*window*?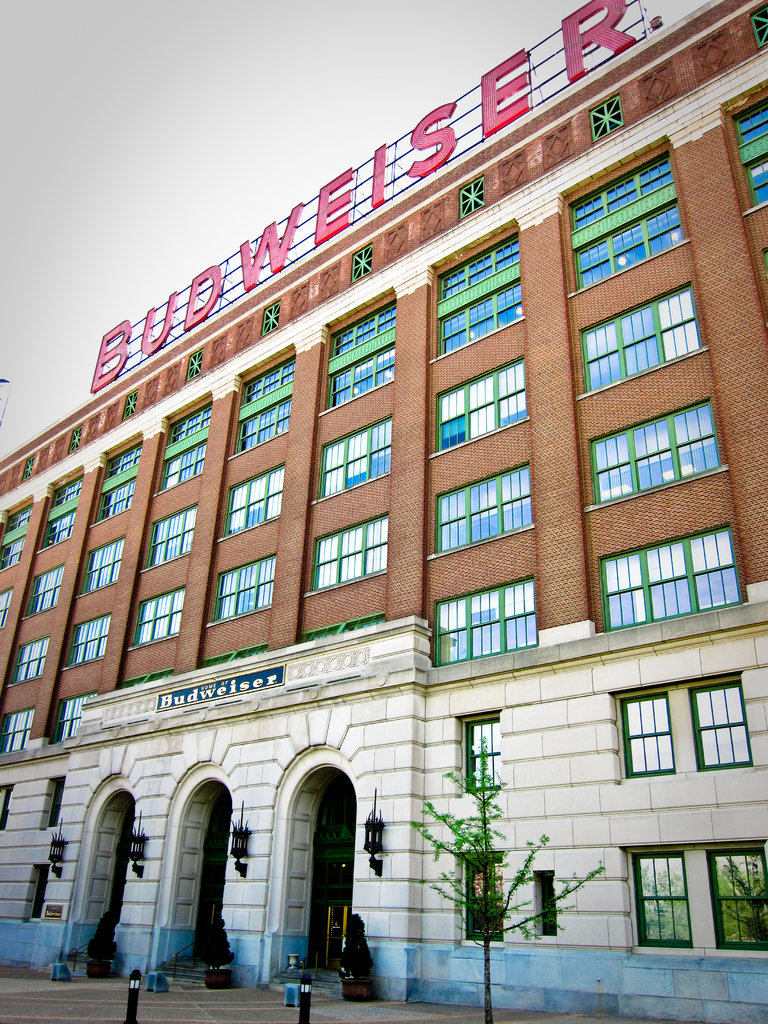
<region>636, 851, 694, 952</region>
